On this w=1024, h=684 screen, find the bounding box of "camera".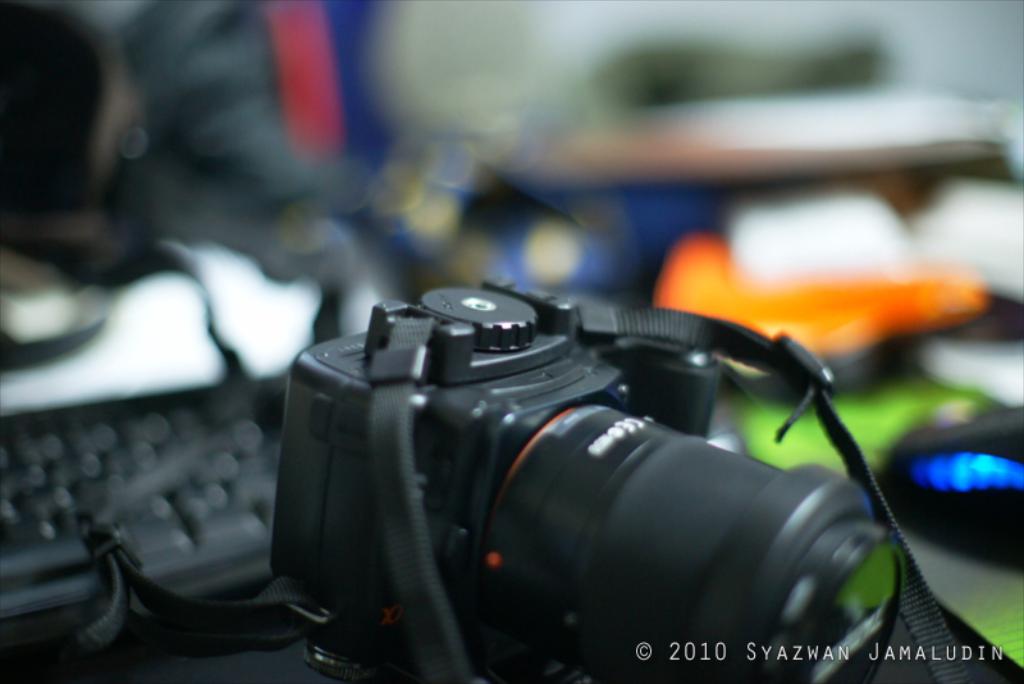
Bounding box: (x1=207, y1=247, x2=887, y2=664).
